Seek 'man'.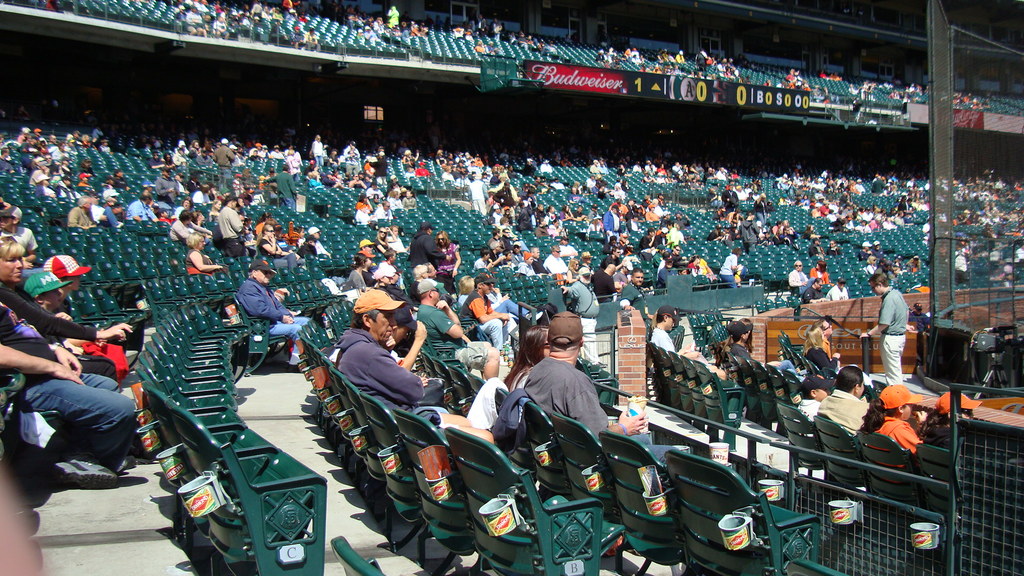
Rect(467, 173, 492, 217).
